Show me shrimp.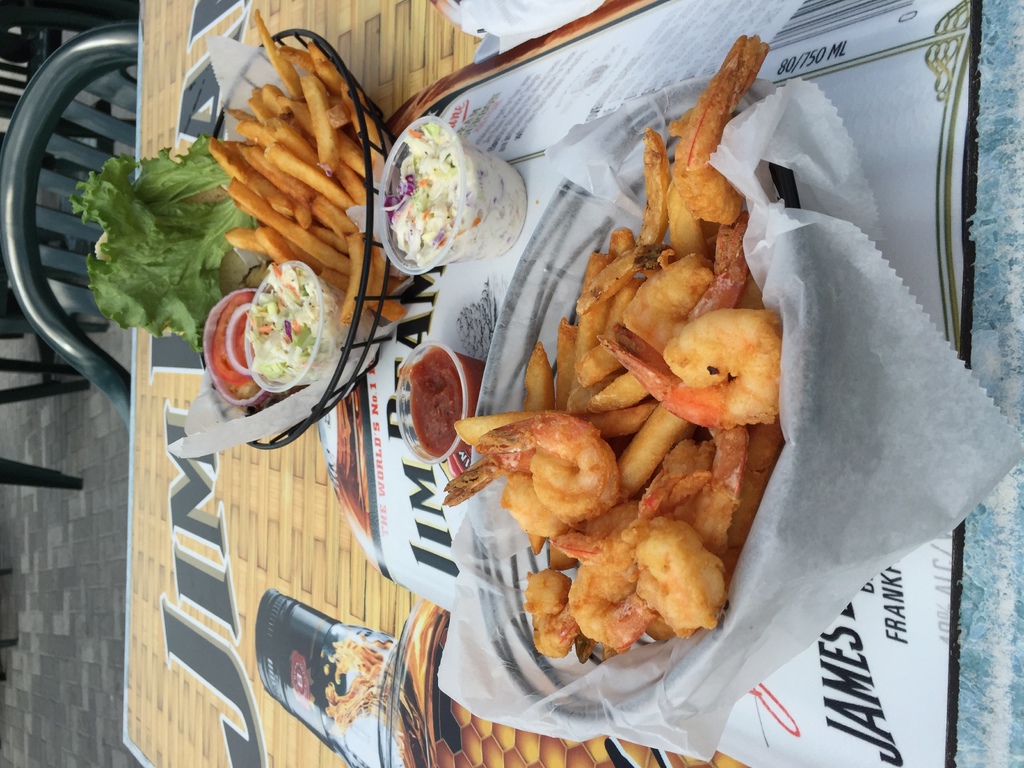
shrimp is here: x1=625, y1=223, x2=747, y2=355.
